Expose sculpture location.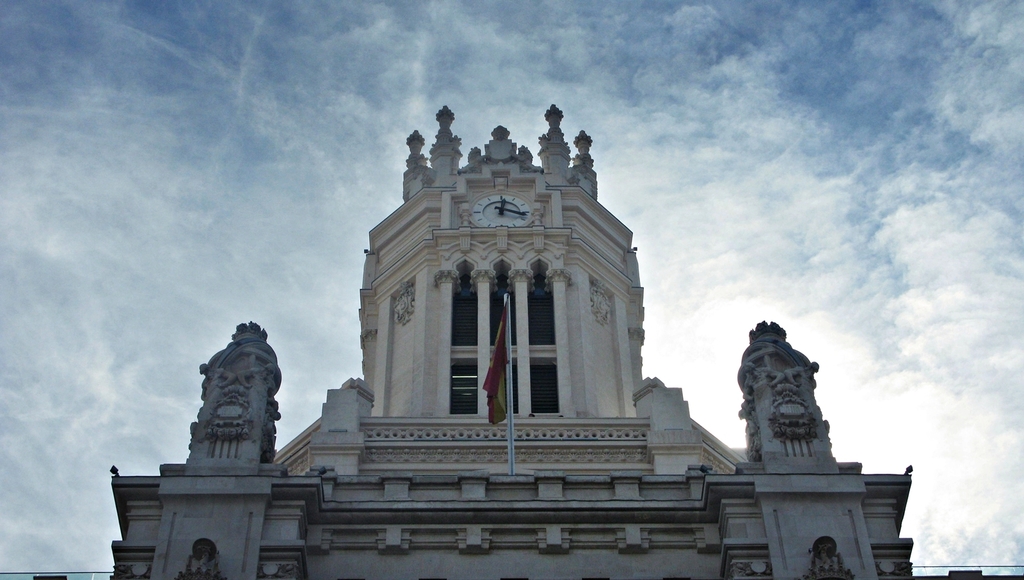
Exposed at l=175, t=534, r=218, b=579.
